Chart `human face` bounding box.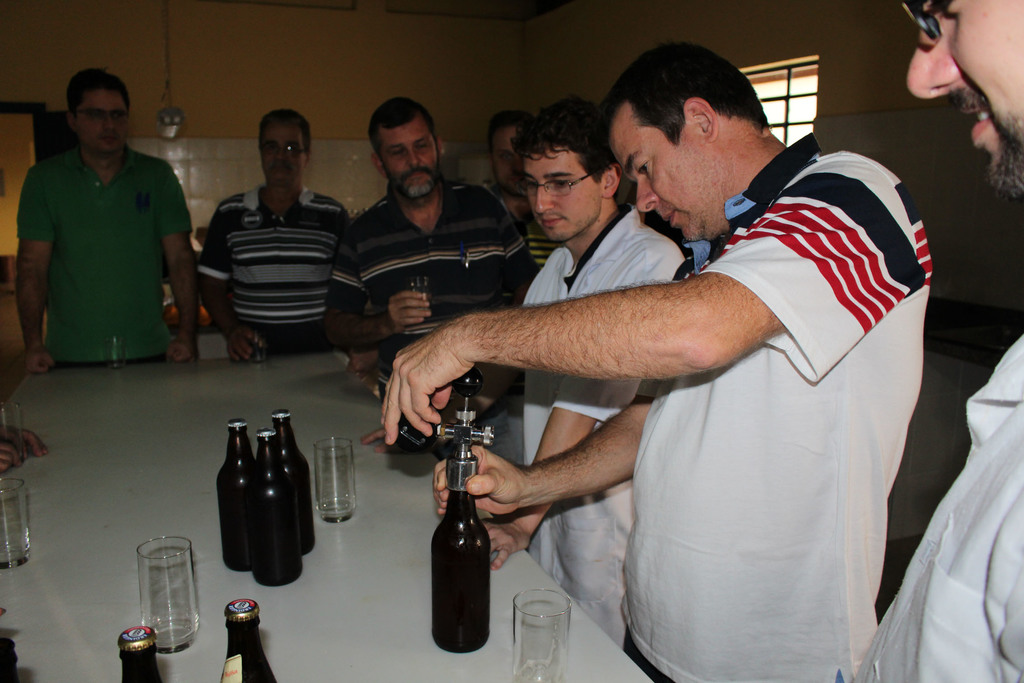
Charted: 375:110:438:195.
